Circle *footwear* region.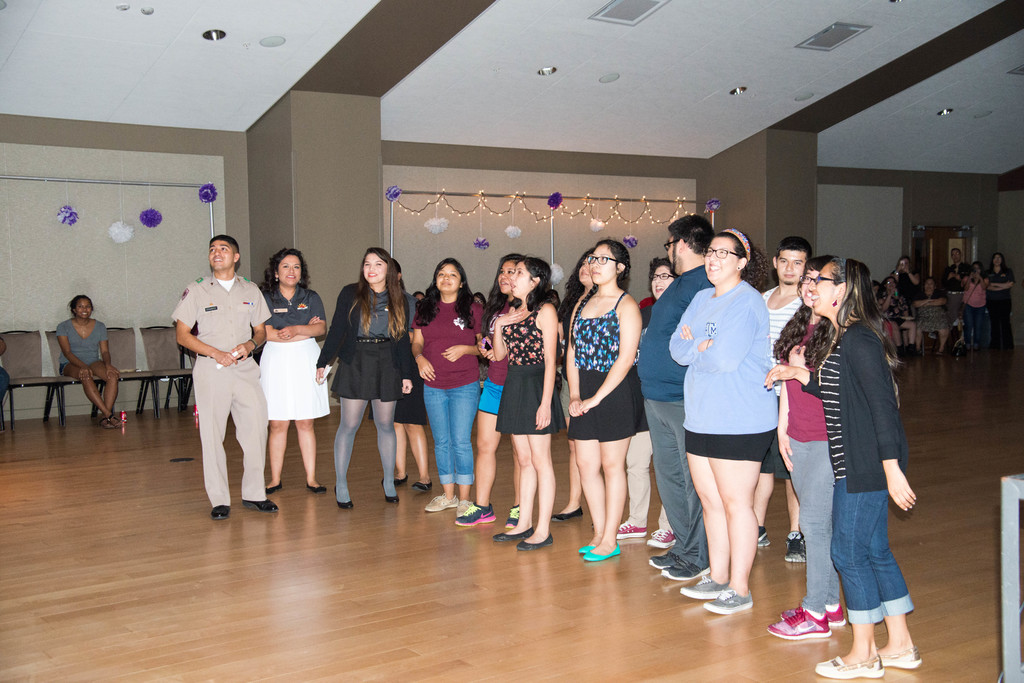
Region: region(789, 602, 840, 624).
